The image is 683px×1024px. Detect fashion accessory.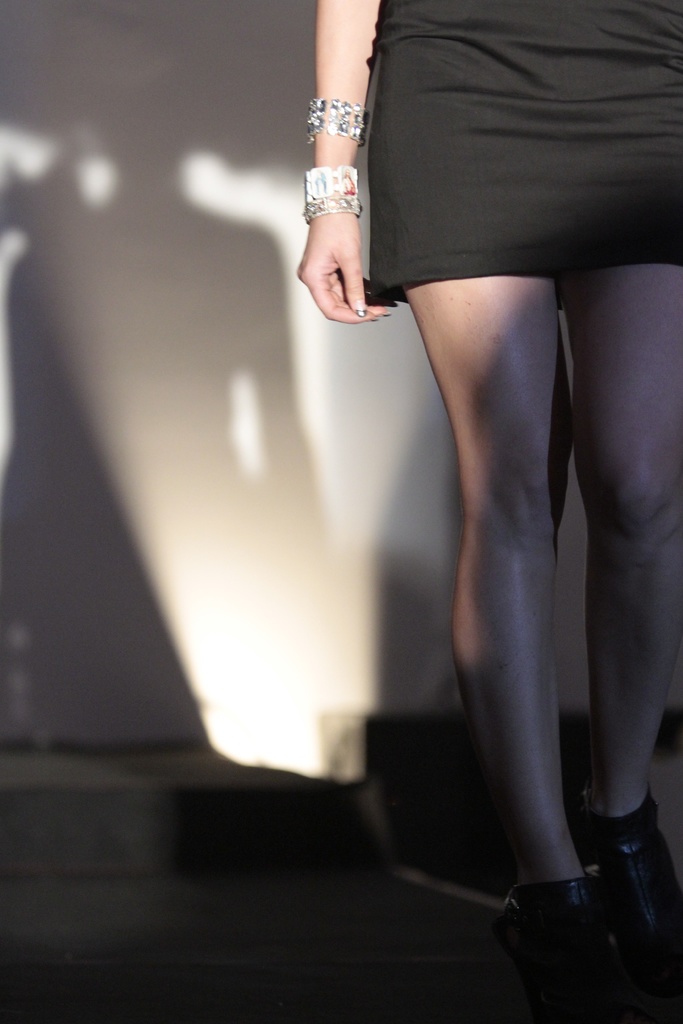
Detection: select_region(300, 90, 370, 145).
